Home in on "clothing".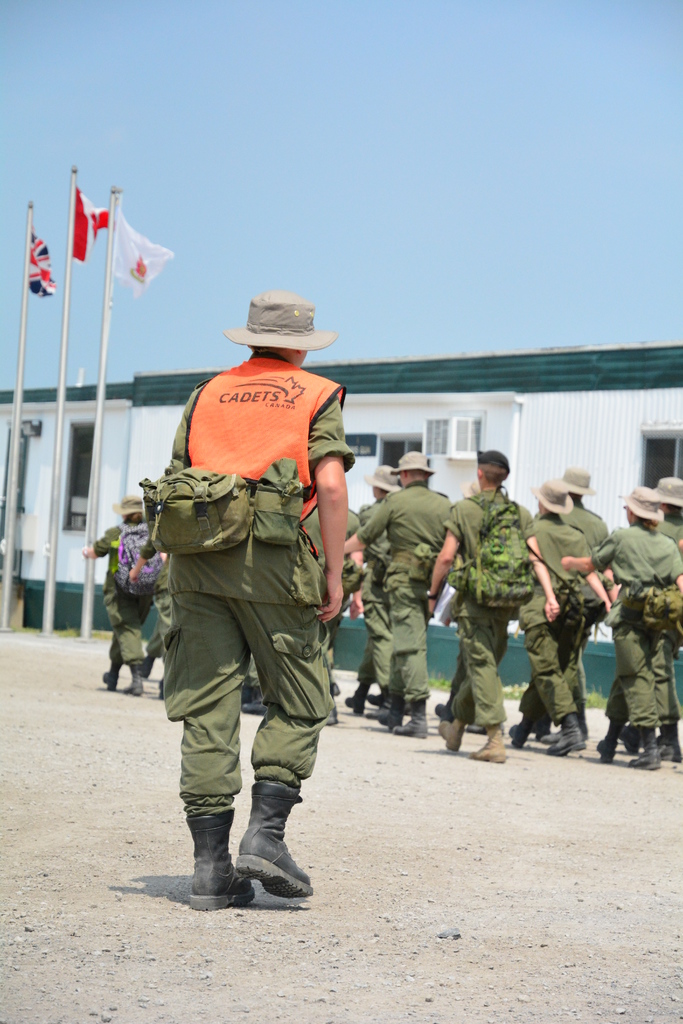
Homed in at locate(520, 479, 575, 521).
